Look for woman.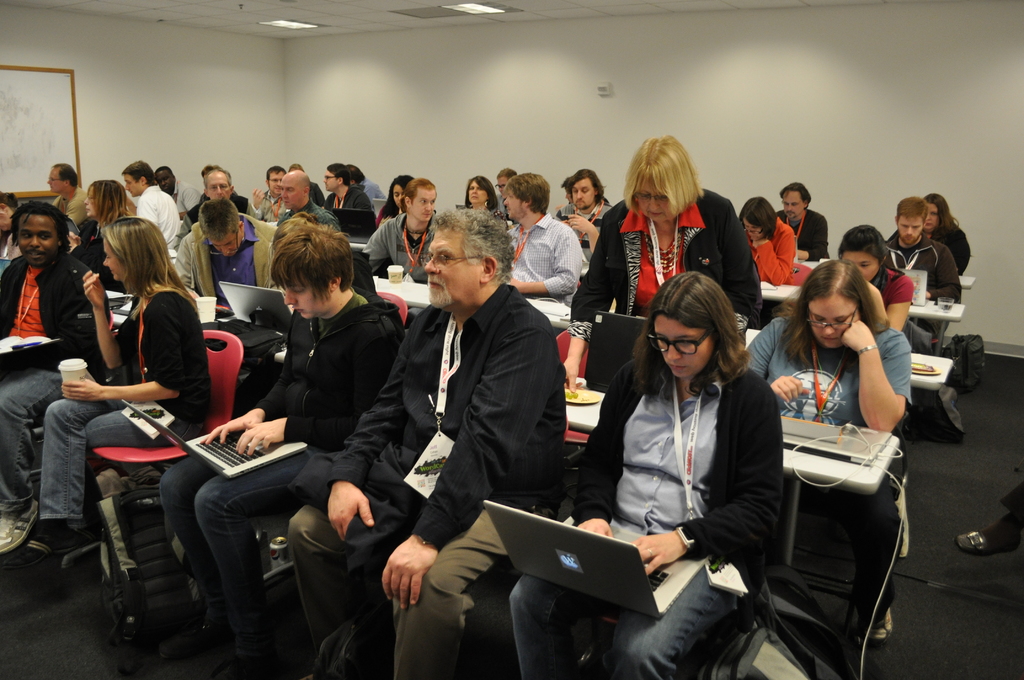
Found: crop(732, 195, 799, 282).
